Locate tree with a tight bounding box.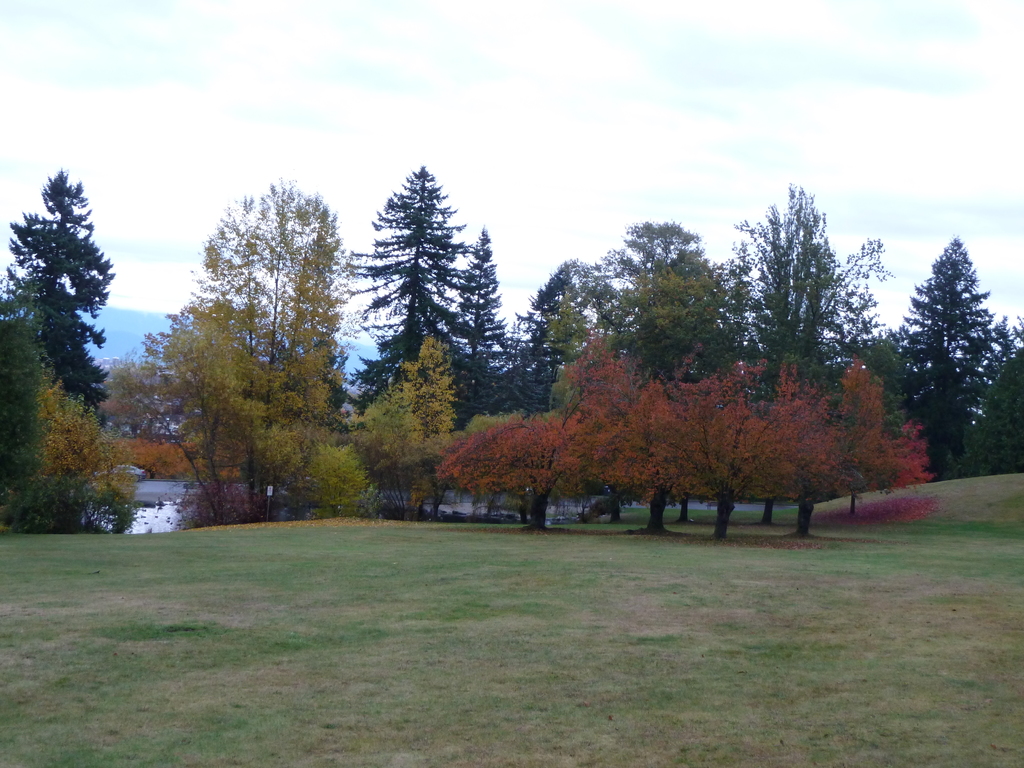
locate(714, 368, 838, 544).
